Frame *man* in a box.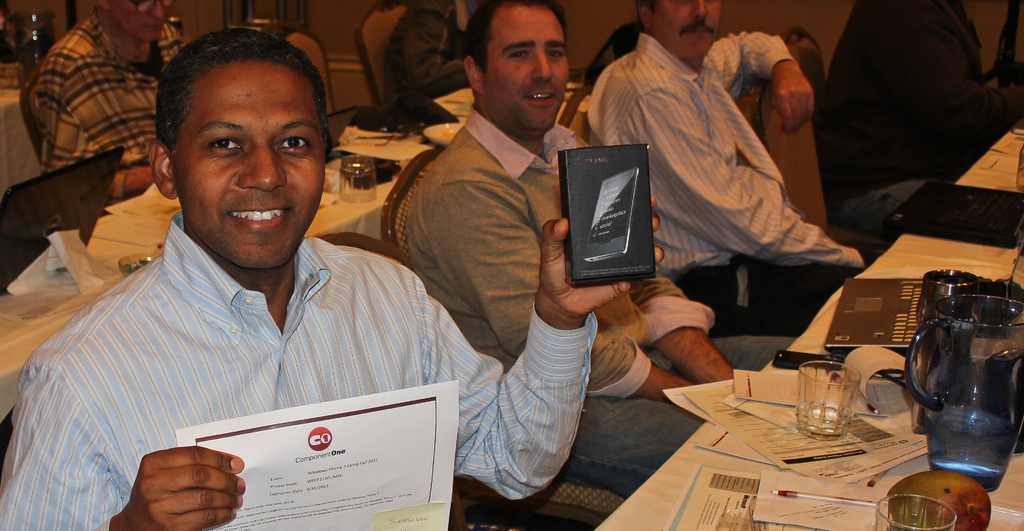
bbox=[589, 0, 874, 335].
